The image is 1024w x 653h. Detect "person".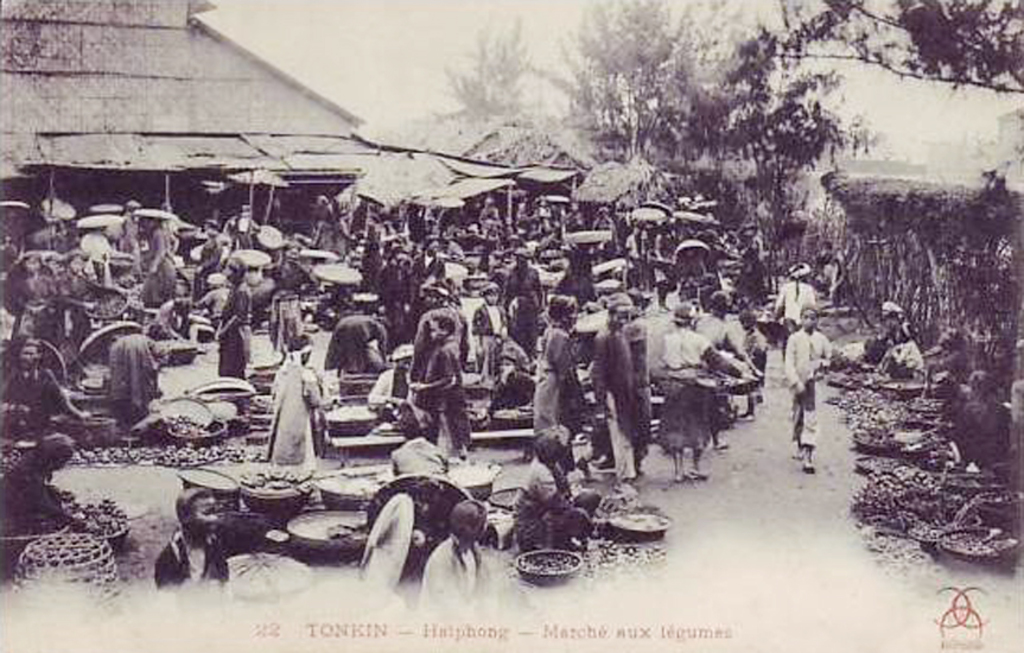
Detection: region(477, 197, 498, 224).
